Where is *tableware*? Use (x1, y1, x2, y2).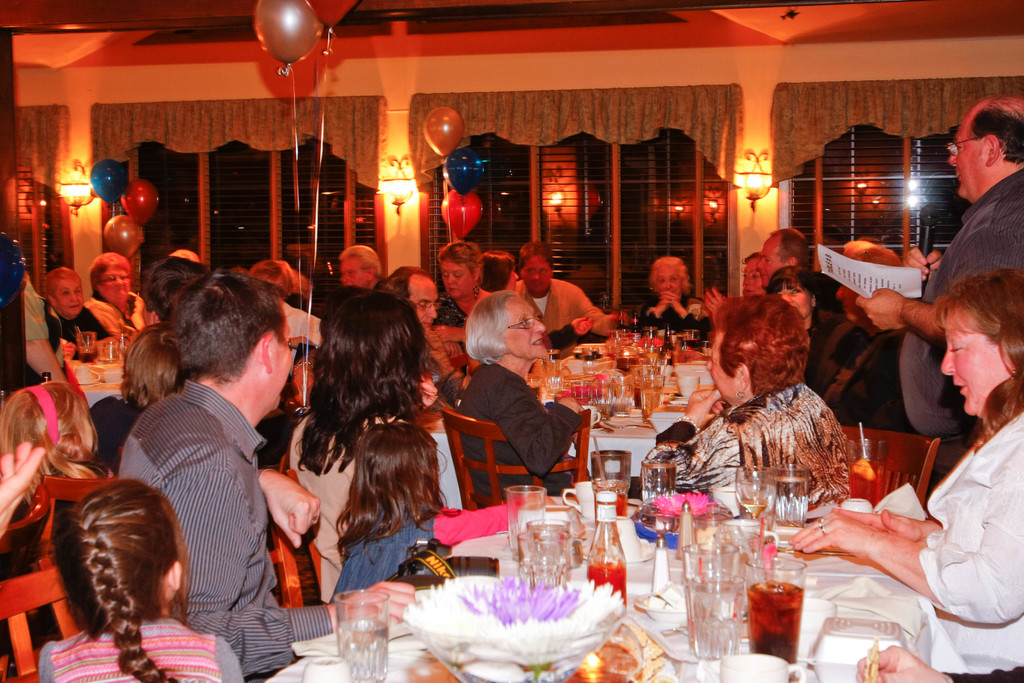
(720, 652, 807, 682).
